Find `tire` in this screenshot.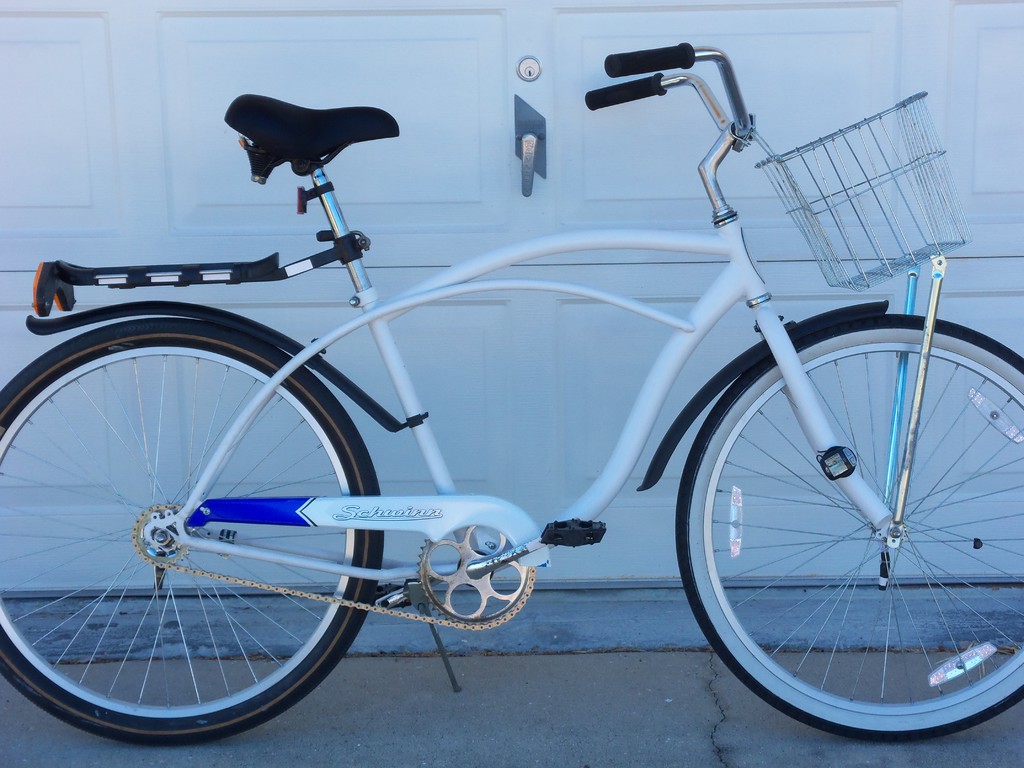
The bounding box for `tire` is select_region(670, 314, 1023, 749).
